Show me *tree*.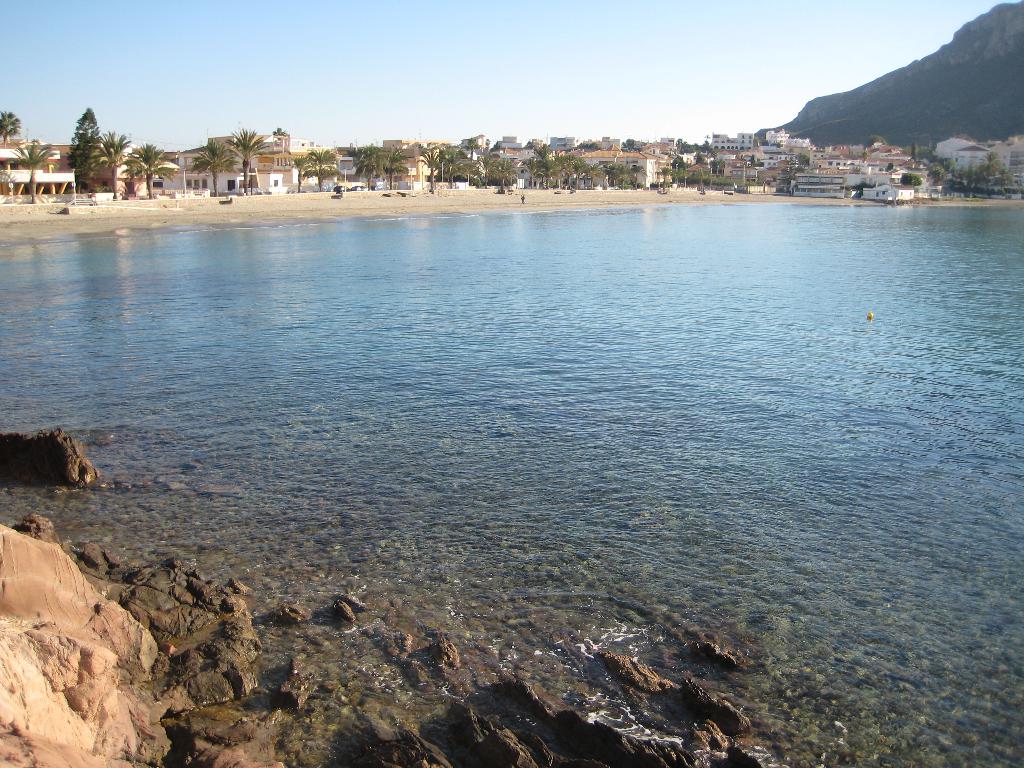
*tree* is here: (382, 145, 416, 190).
